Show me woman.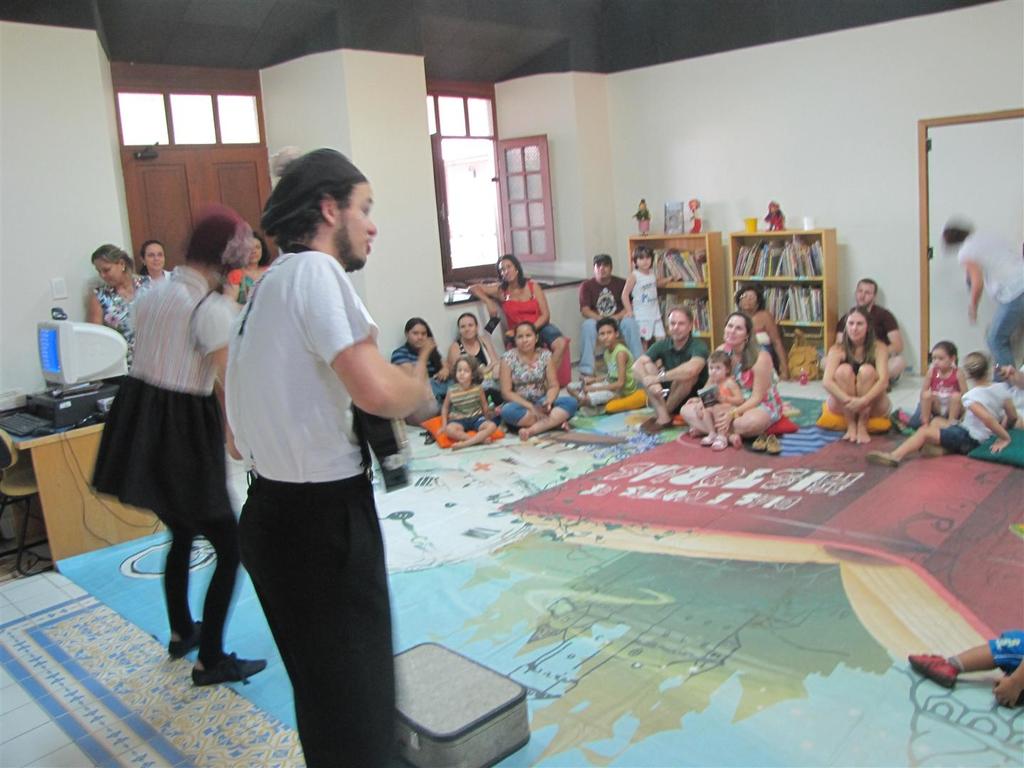
woman is here: {"left": 937, "top": 215, "right": 1023, "bottom": 367}.
